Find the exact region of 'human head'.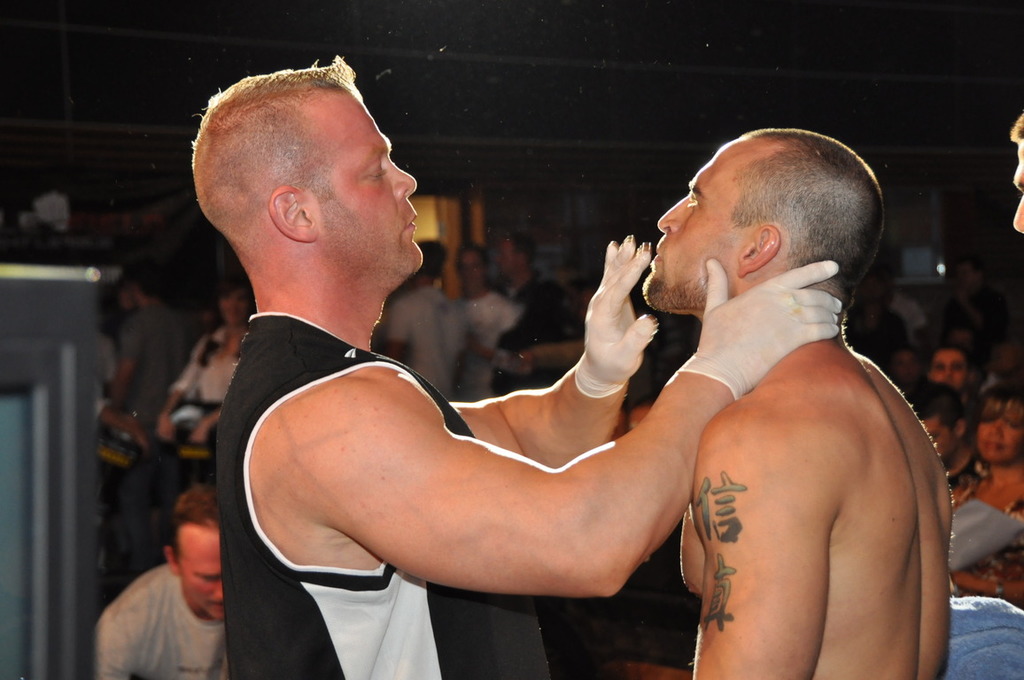
Exact region: 1008:113:1023:236.
